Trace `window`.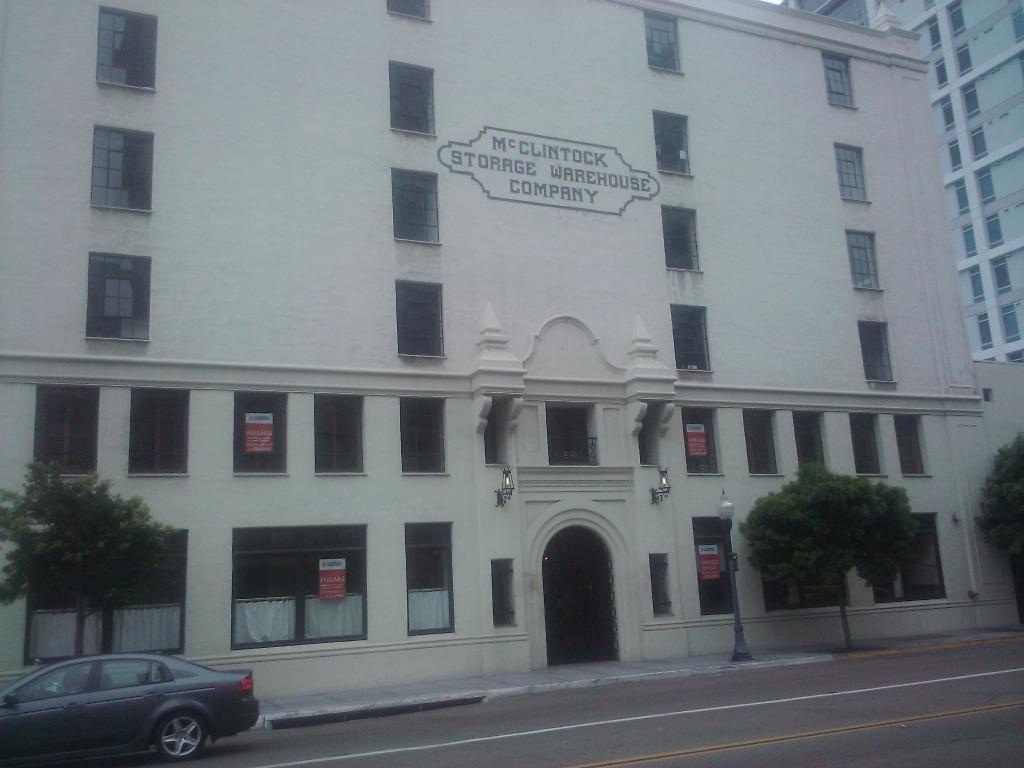
Traced to x1=84 y1=251 x2=150 y2=346.
